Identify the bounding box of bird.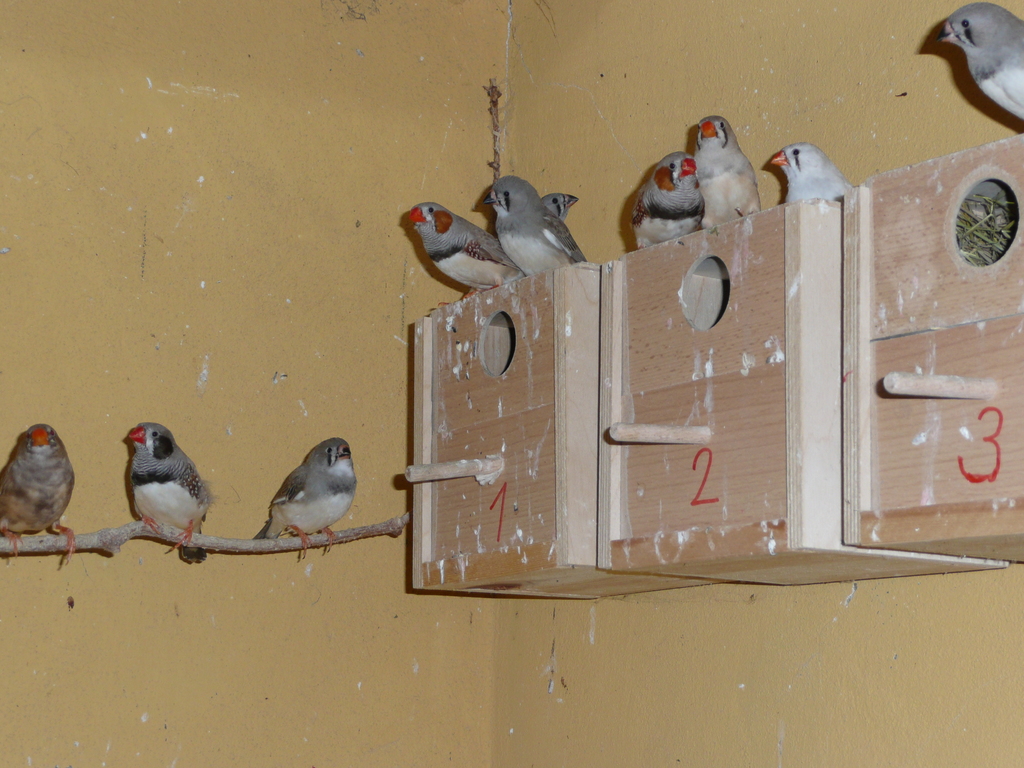
<box>689,113,773,220</box>.
